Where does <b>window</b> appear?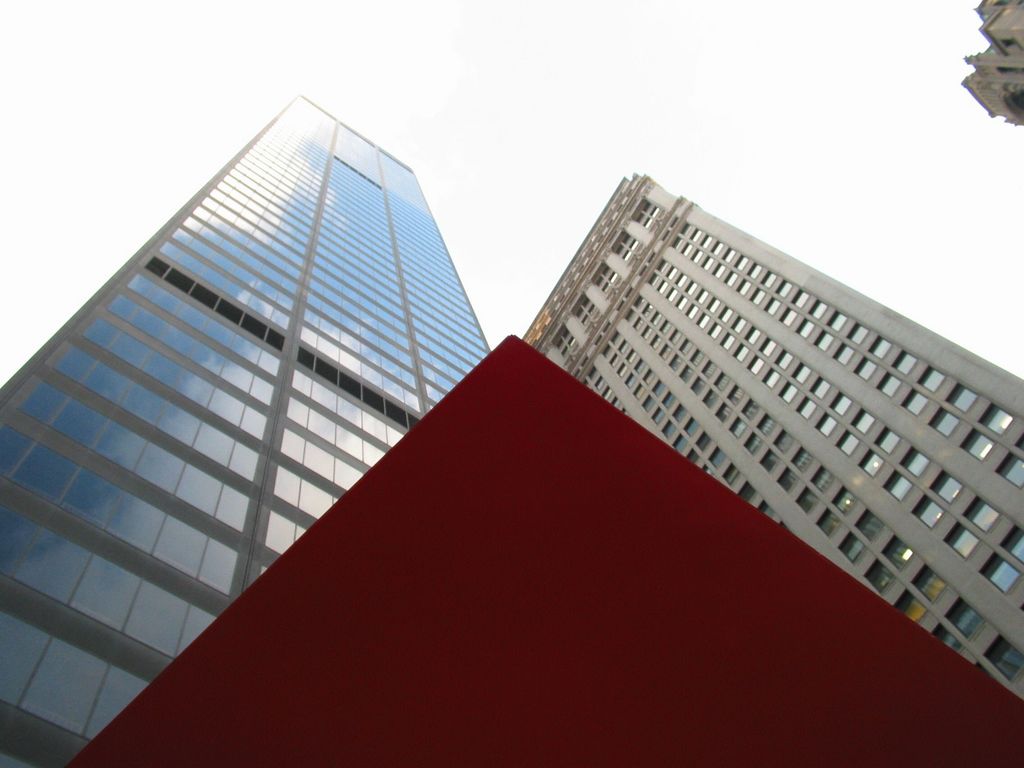
Appears at <bbox>625, 372, 637, 387</bbox>.
